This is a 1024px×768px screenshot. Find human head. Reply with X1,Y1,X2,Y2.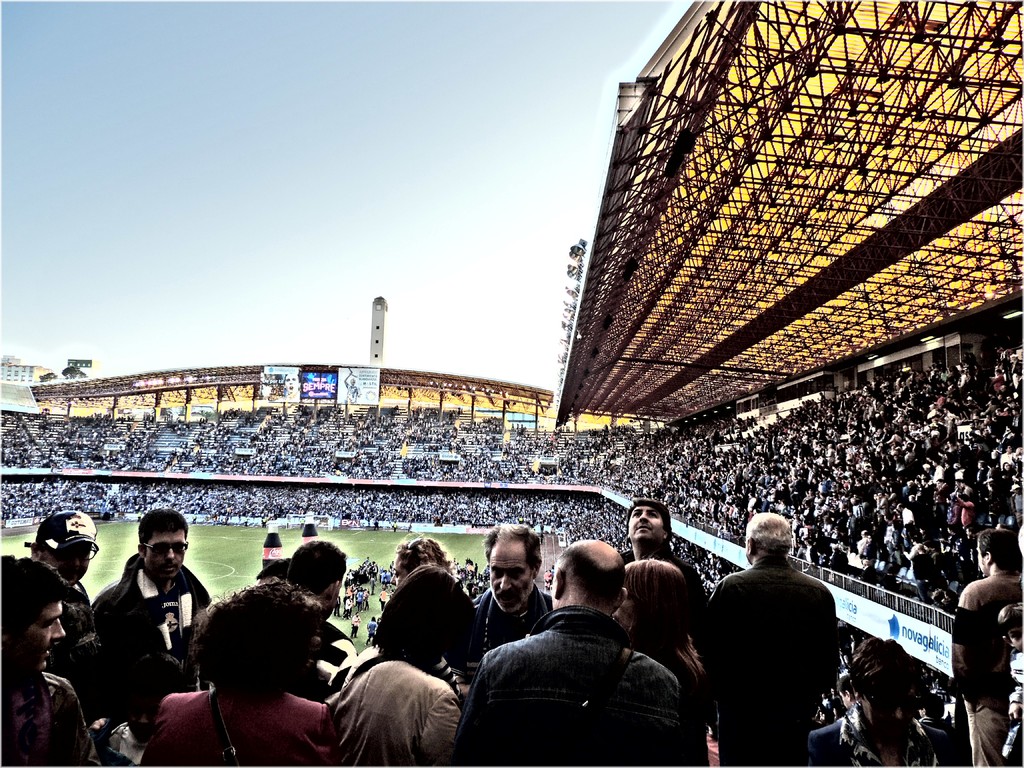
839,674,854,708.
